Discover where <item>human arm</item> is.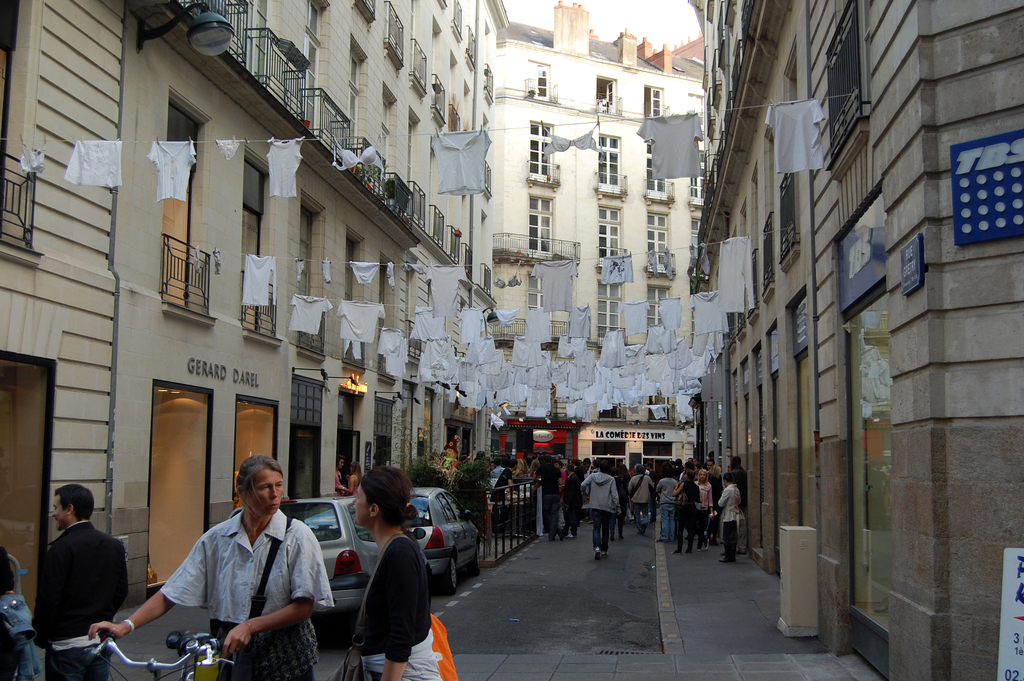
Discovered at (left=716, top=488, right=730, bottom=510).
